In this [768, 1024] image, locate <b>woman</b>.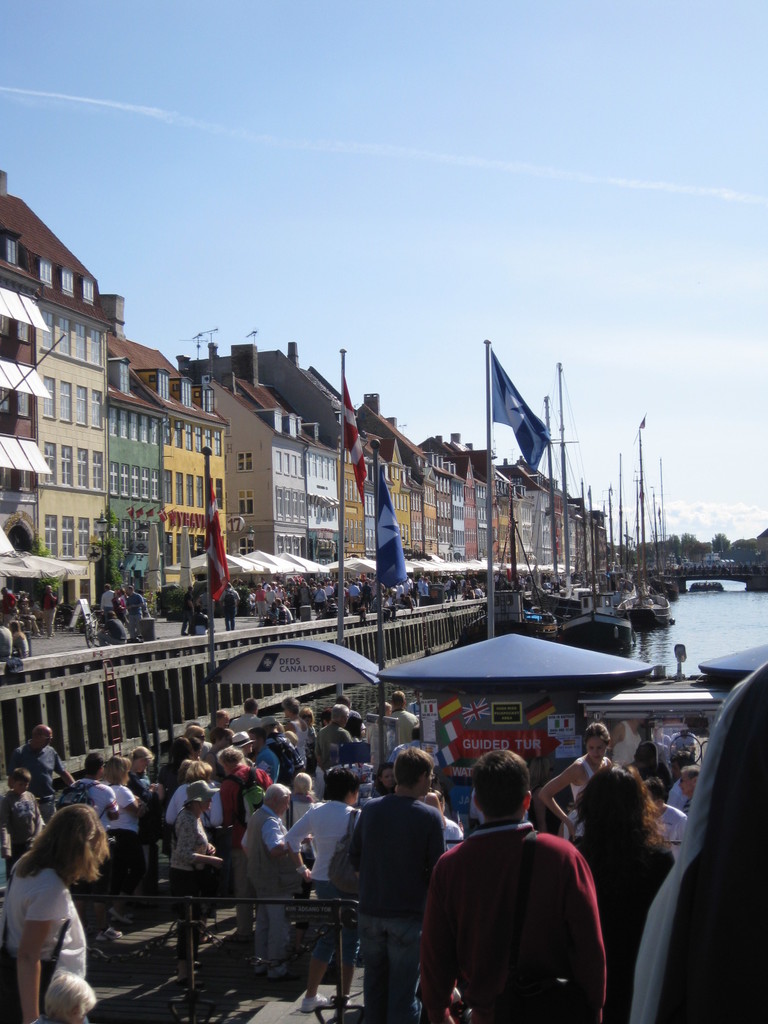
Bounding box: (left=163, top=750, right=229, bottom=828).
